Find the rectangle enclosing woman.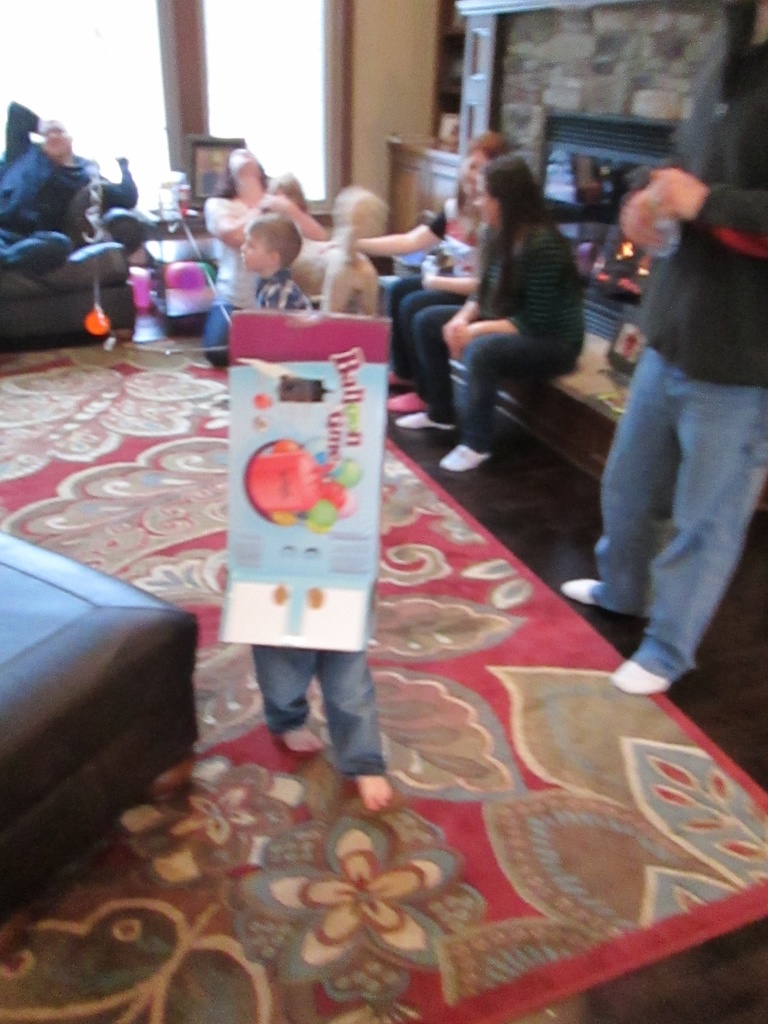
locate(396, 148, 585, 474).
